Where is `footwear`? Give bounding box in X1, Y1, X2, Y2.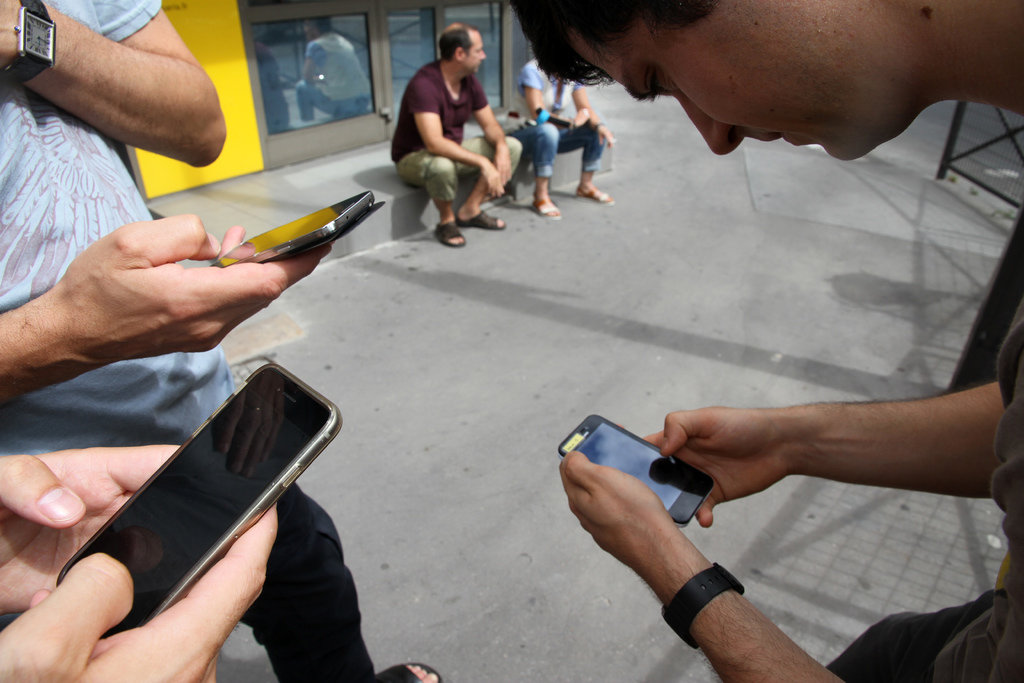
436, 218, 465, 247.
